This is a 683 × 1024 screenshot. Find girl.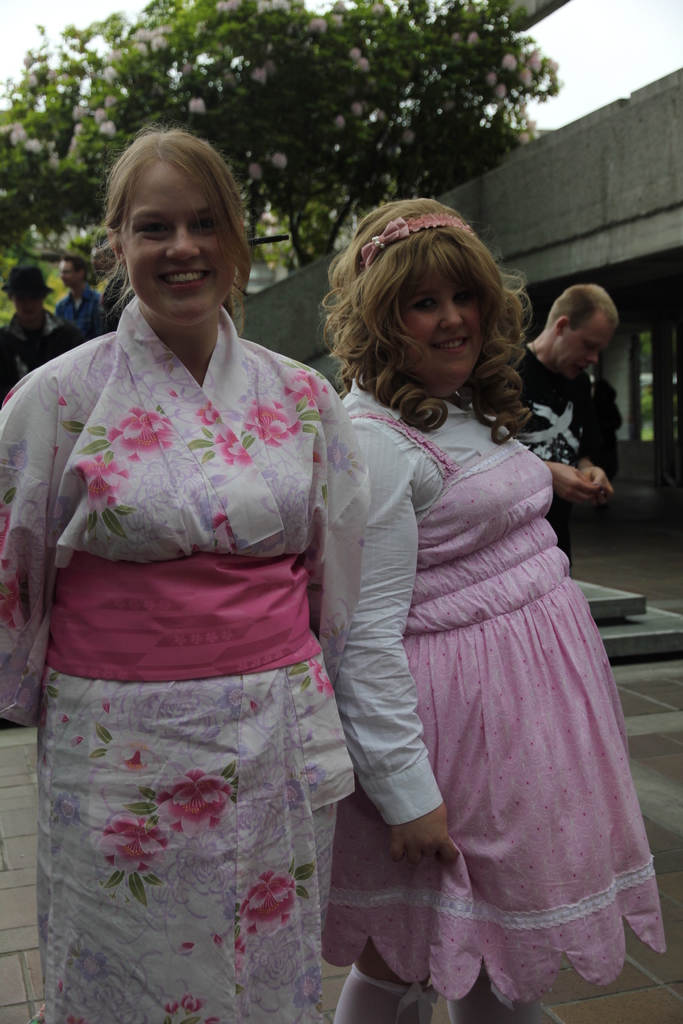
Bounding box: BBox(0, 127, 374, 1023).
